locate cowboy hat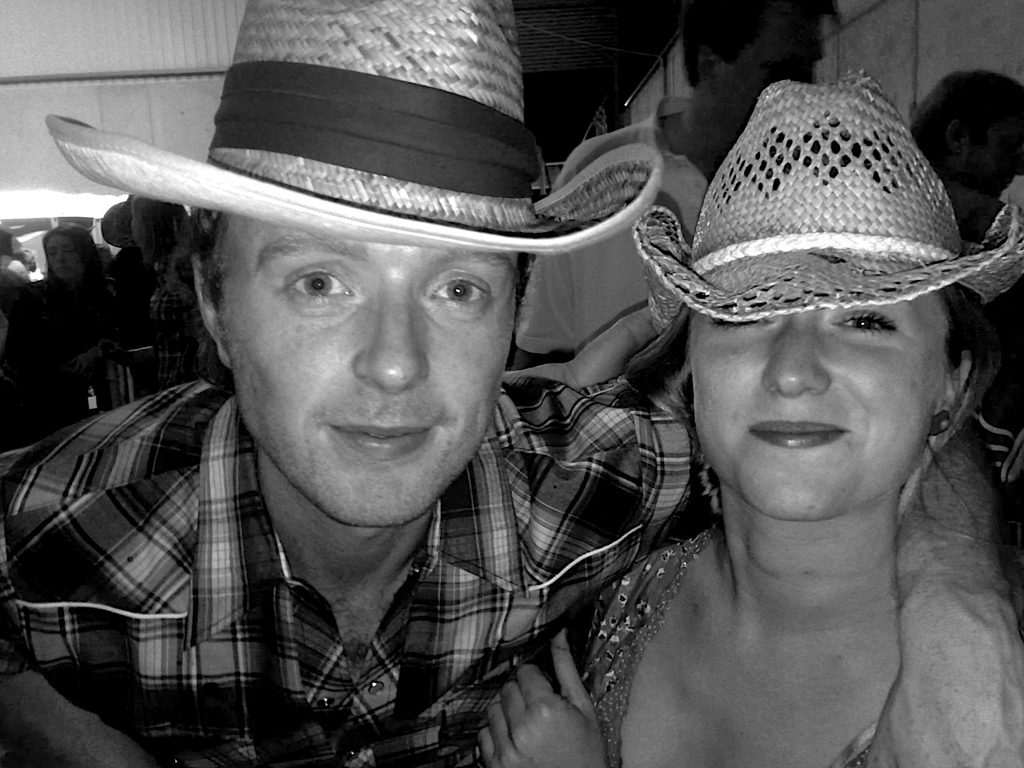
l=56, t=0, r=669, b=264
